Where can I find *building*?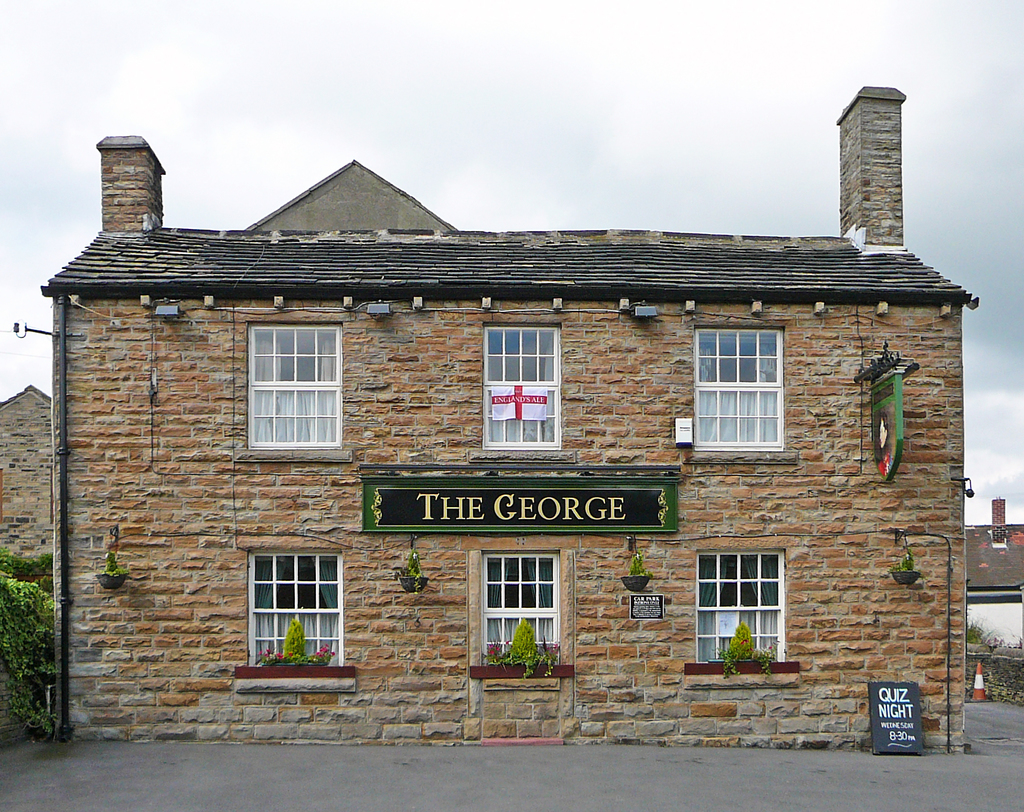
You can find it at l=966, t=497, r=1023, b=662.
